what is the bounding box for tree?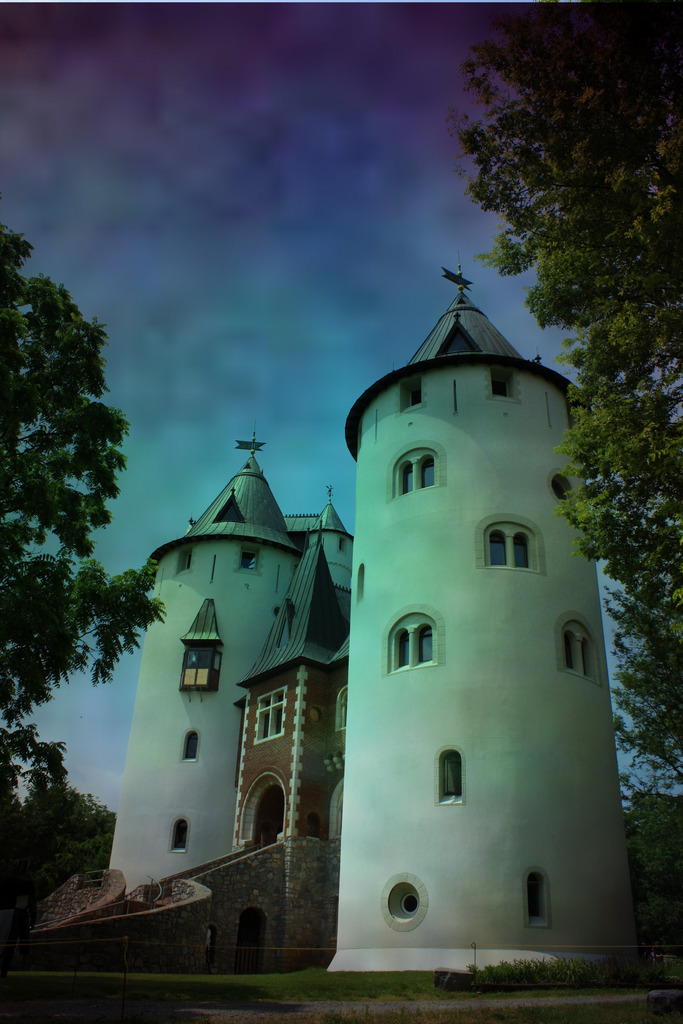
<region>578, 355, 682, 804</region>.
